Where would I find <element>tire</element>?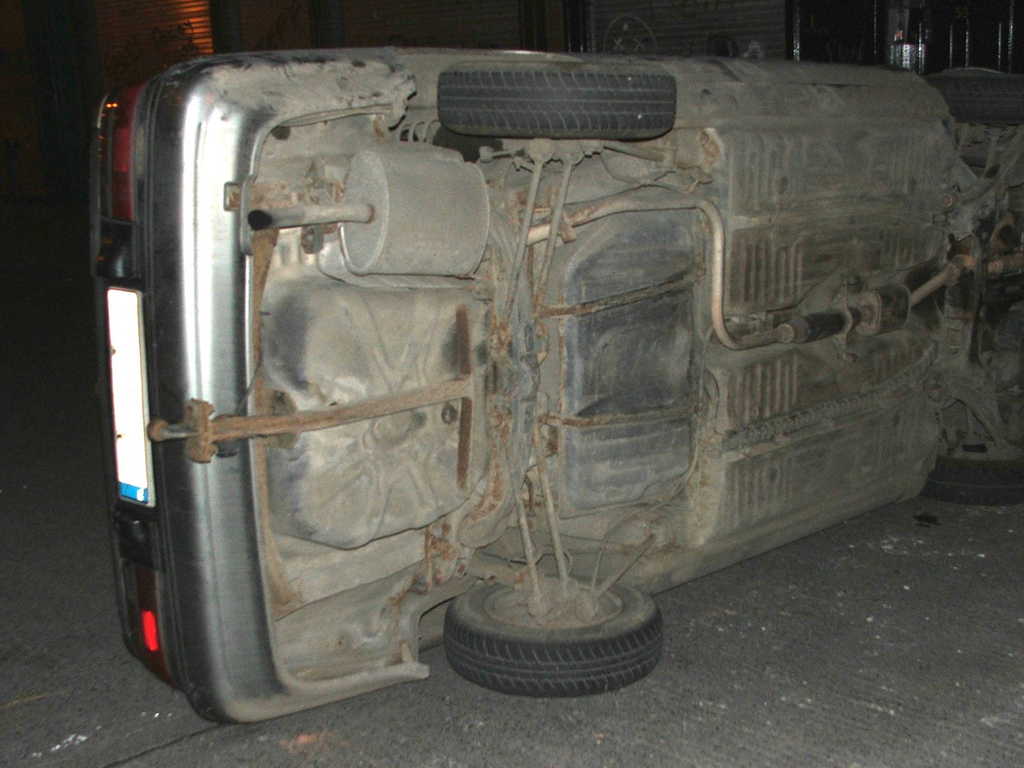
At <bbox>920, 437, 1023, 506</bbox>.
